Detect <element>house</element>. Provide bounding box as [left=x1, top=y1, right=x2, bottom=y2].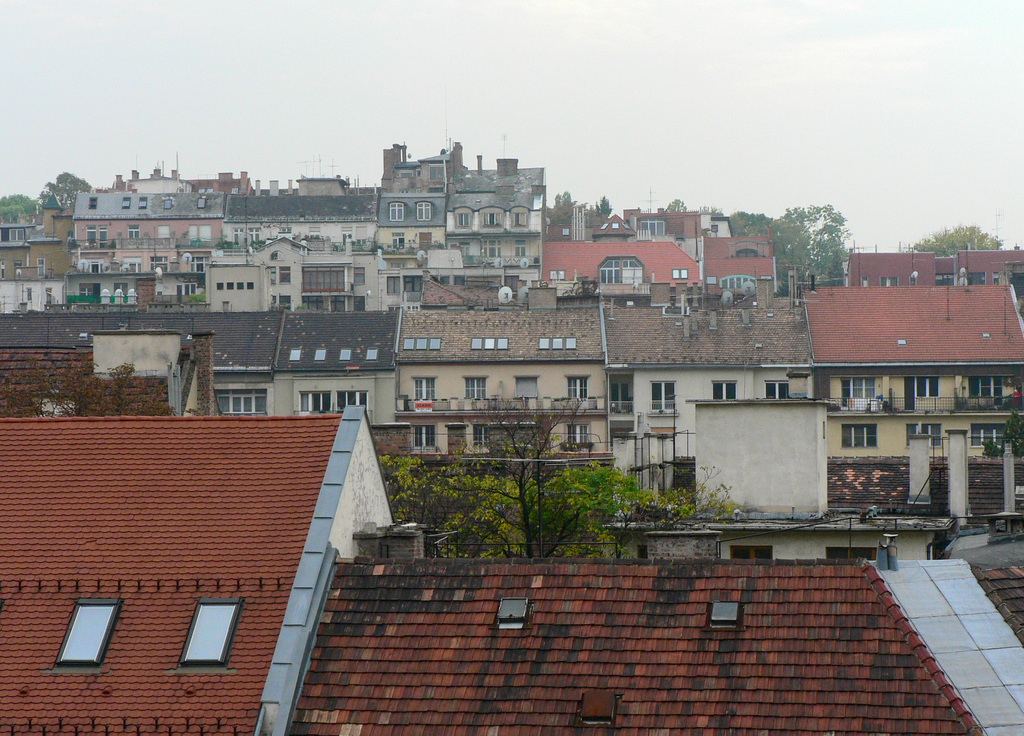
[left=820, top=283, right=1023, bottom=488].
